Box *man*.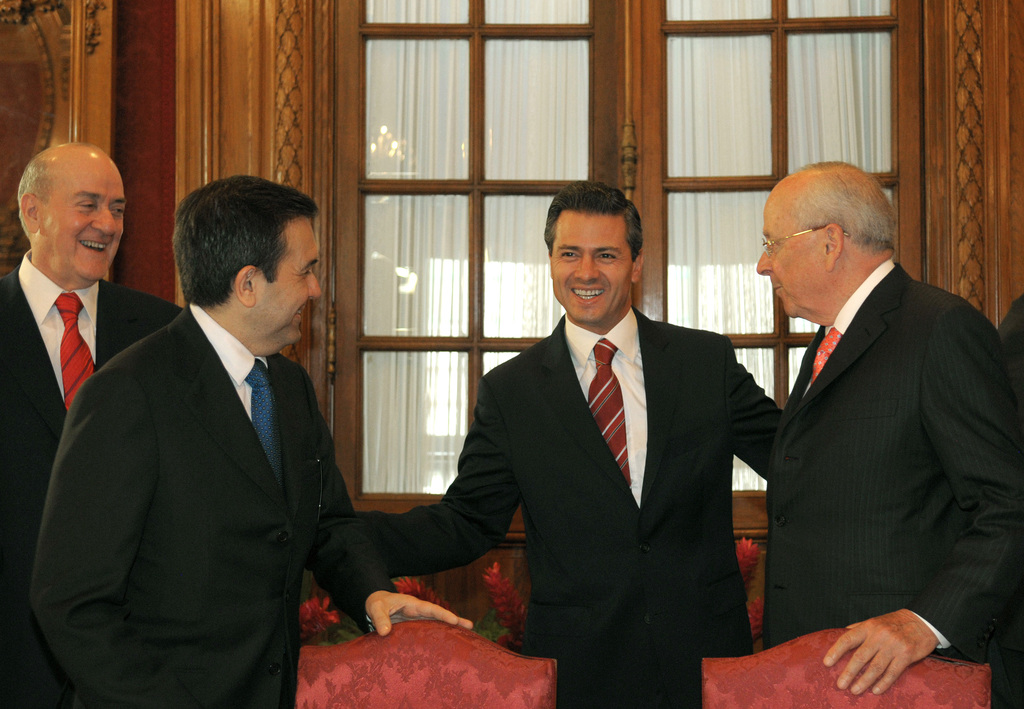
<bbox>33, 160, 477, 708</bbox>.
